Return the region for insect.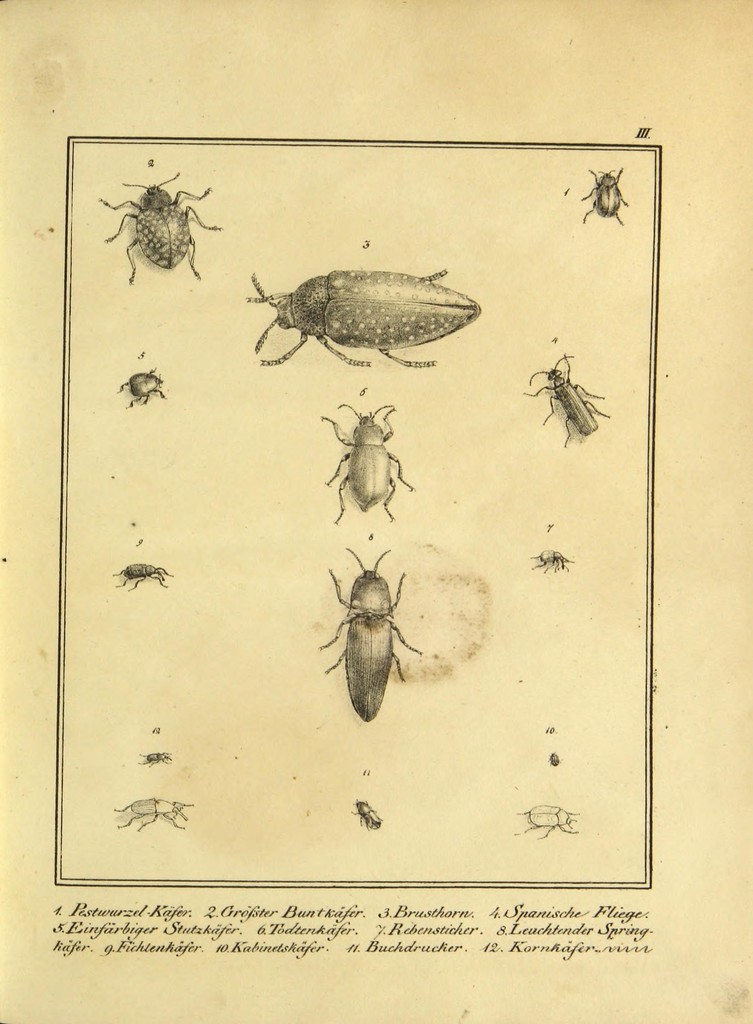
detection(321, 404, 412, 529).
